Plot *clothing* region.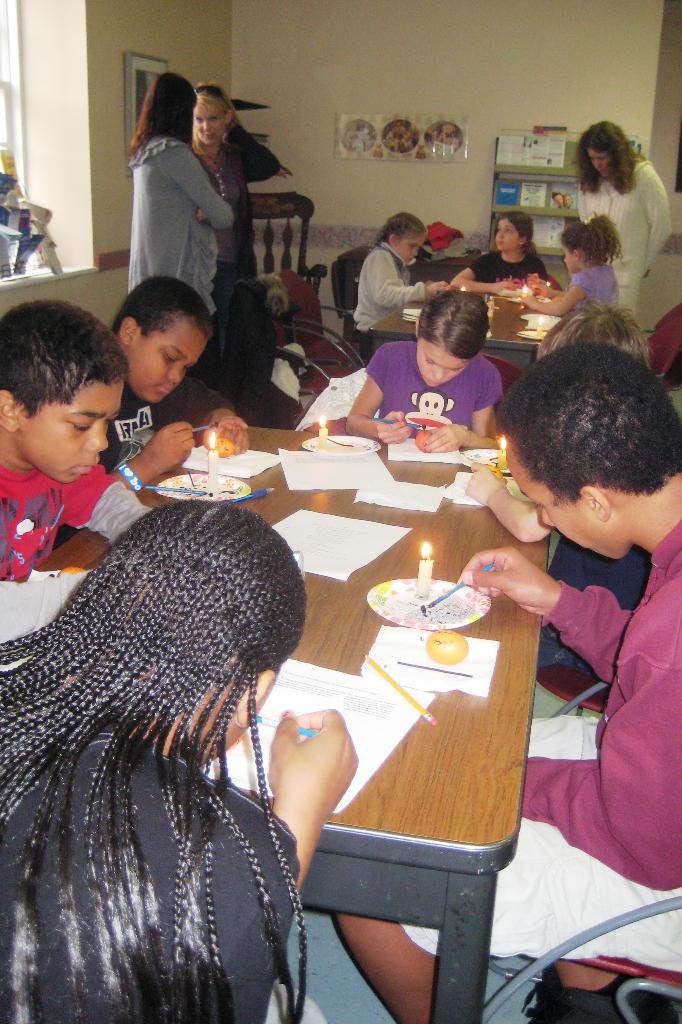
Plotted at {"left": 190, "top": 130, "right": 281, "bottom": 375}.
